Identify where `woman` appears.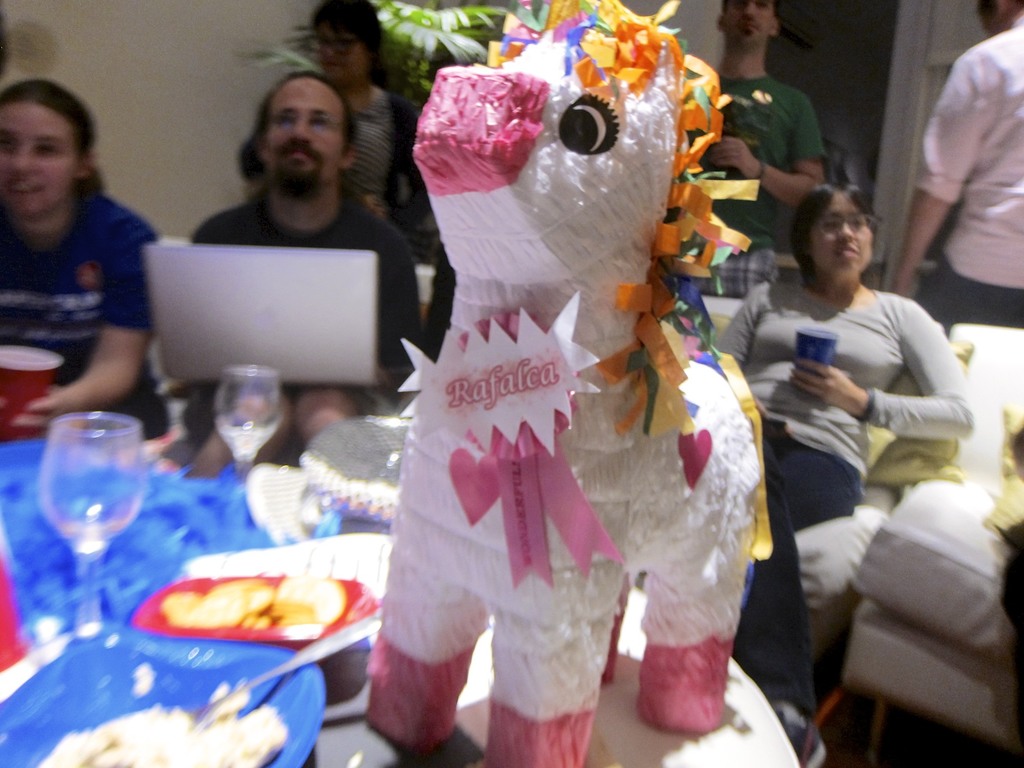
Appears at [298,0,433,250].
